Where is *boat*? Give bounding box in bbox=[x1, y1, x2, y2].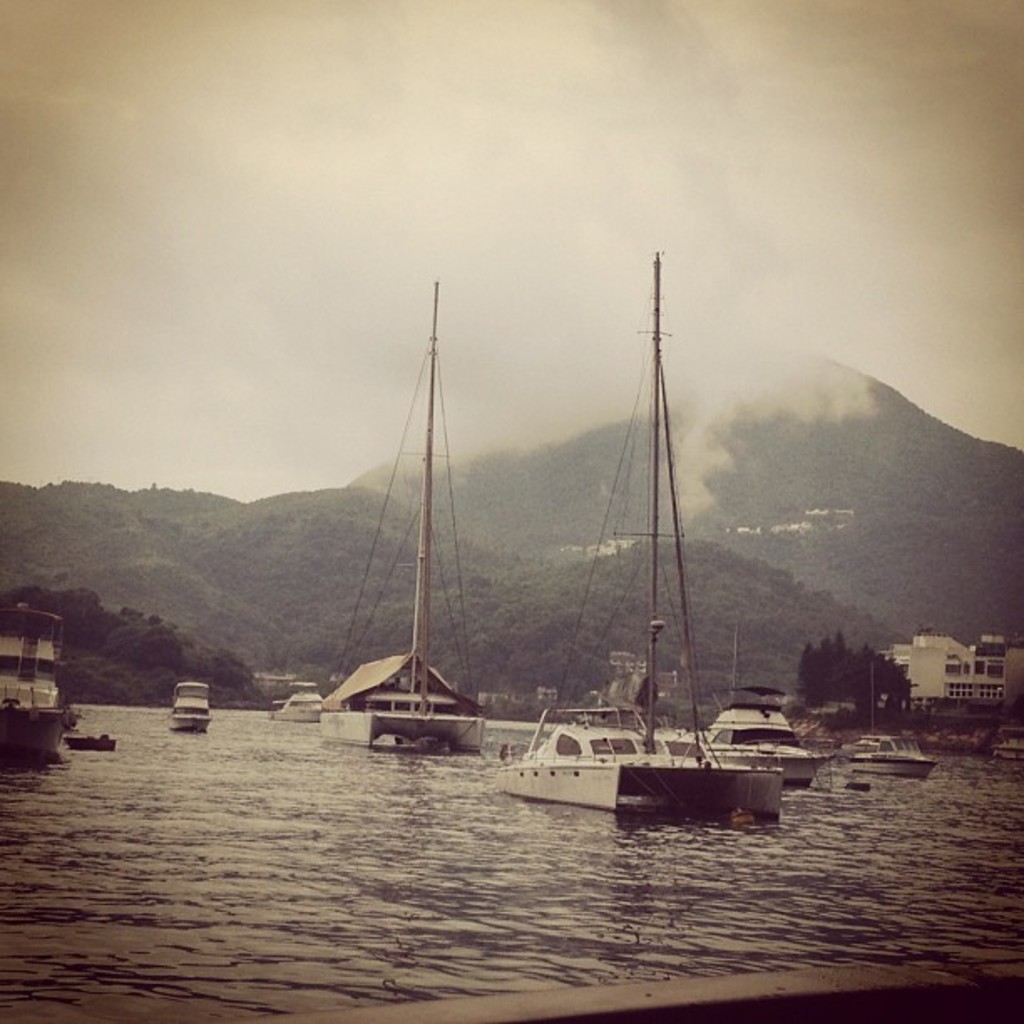
bbox=[320, 283, 484, 756].
